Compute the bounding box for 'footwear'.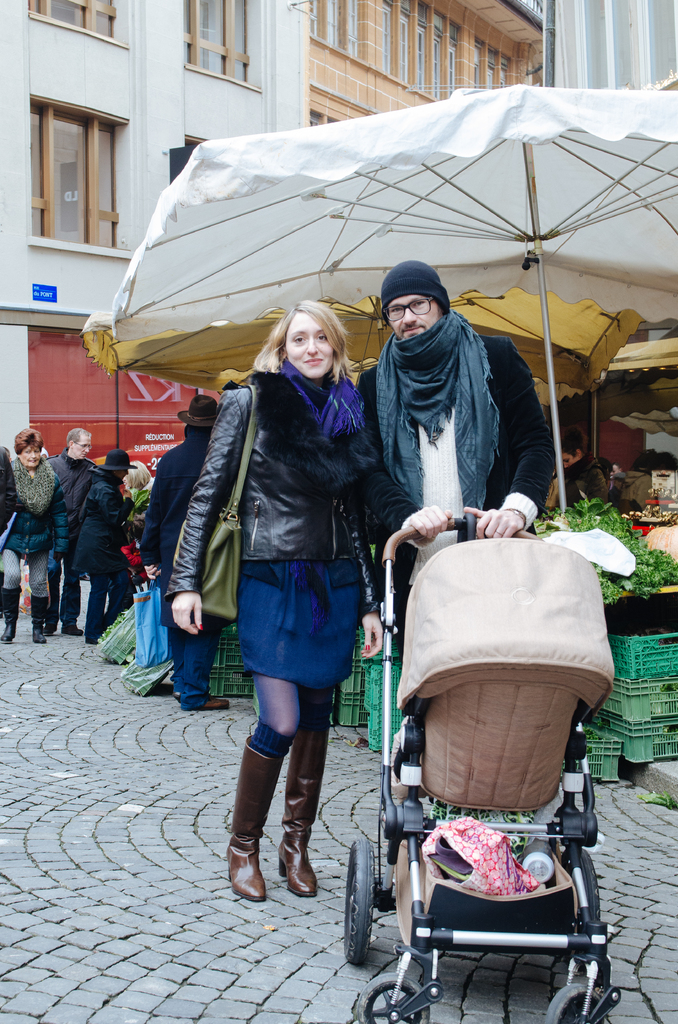
63,624,79,638.
